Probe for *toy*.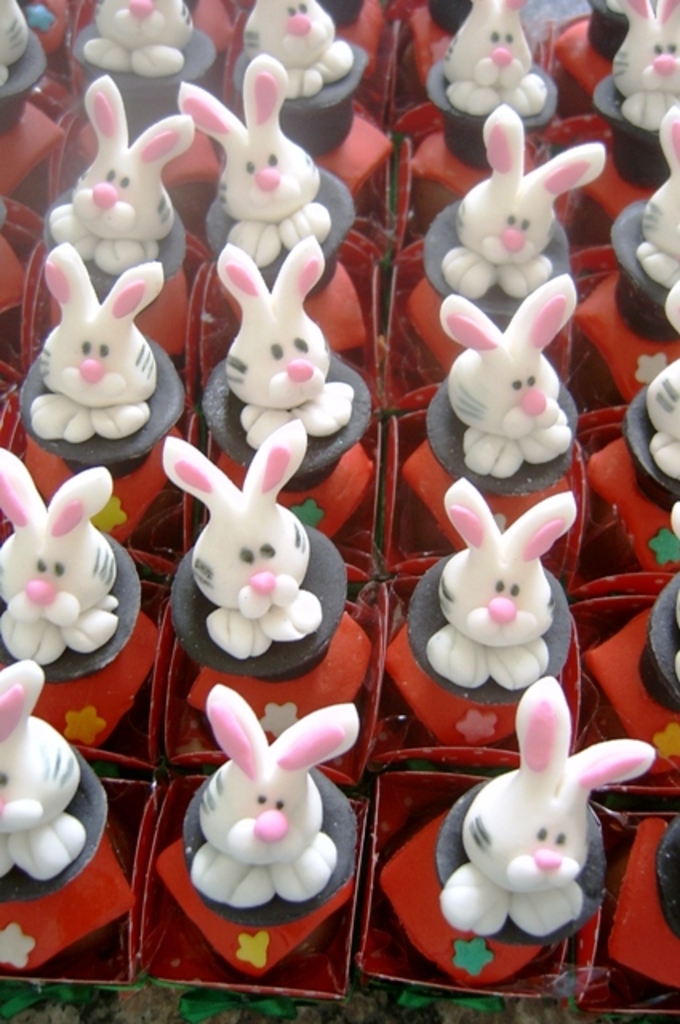
Probe result: locate(29, 242, 166, 446).
